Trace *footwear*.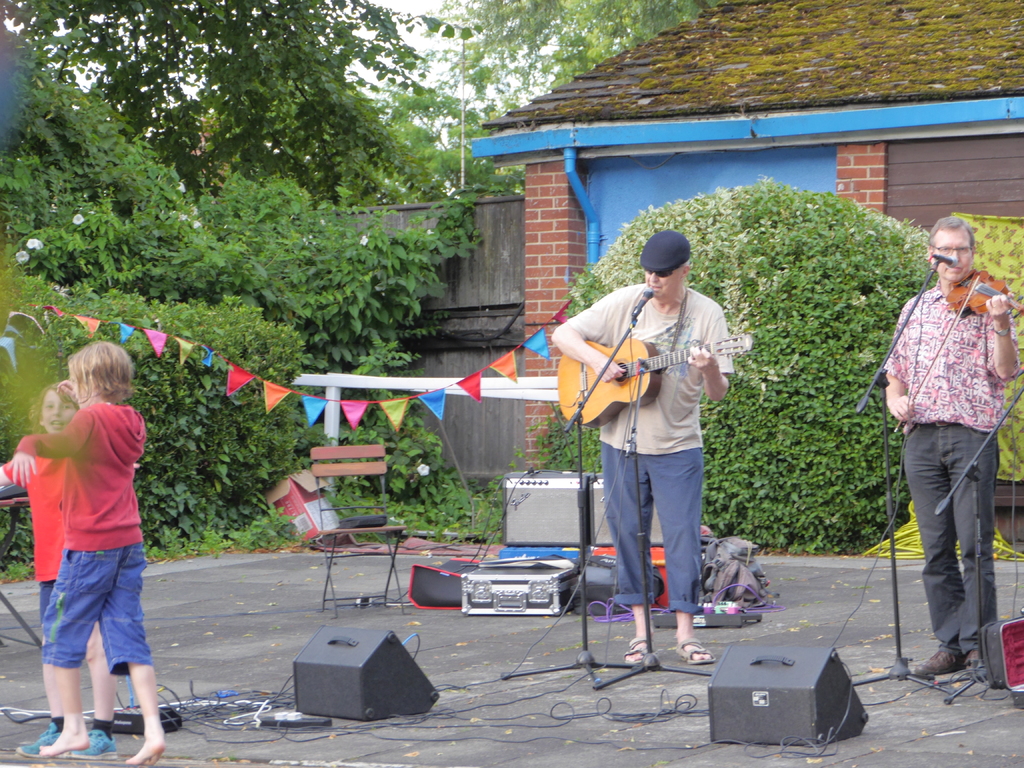
Traced to [left=918, top=648, right=963, bottom=678].
